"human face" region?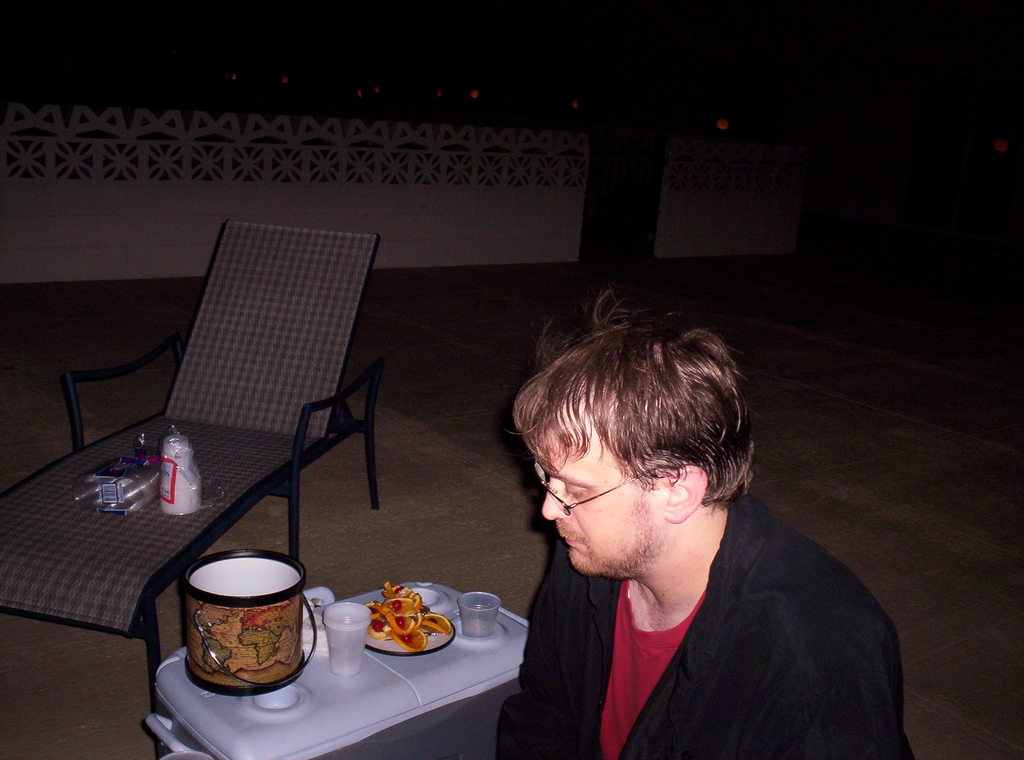
[540,416,665,572]
